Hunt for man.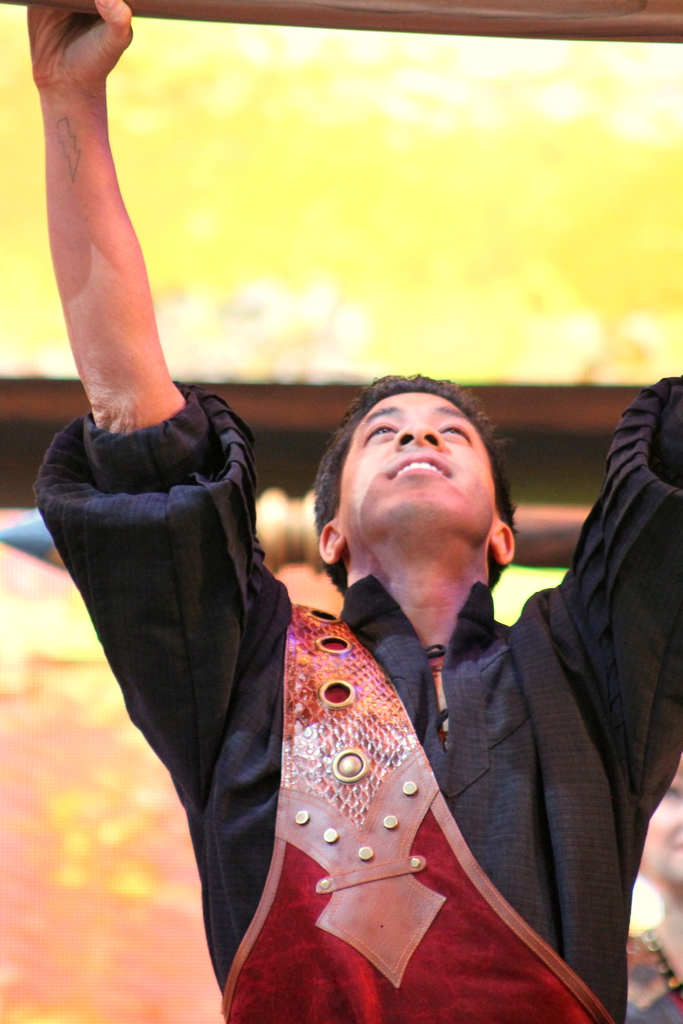
Hunted down at 29 132 547 1020.
